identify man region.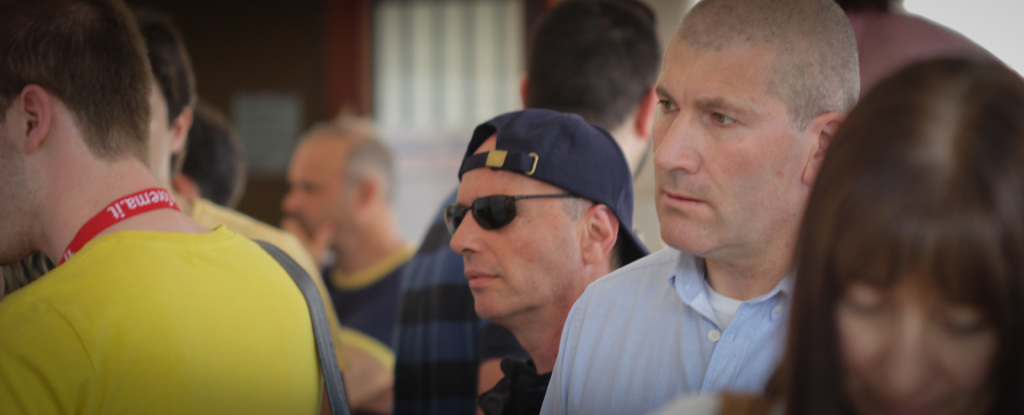
Region: (x1=282, y1=109, x2=447, y2=414).
